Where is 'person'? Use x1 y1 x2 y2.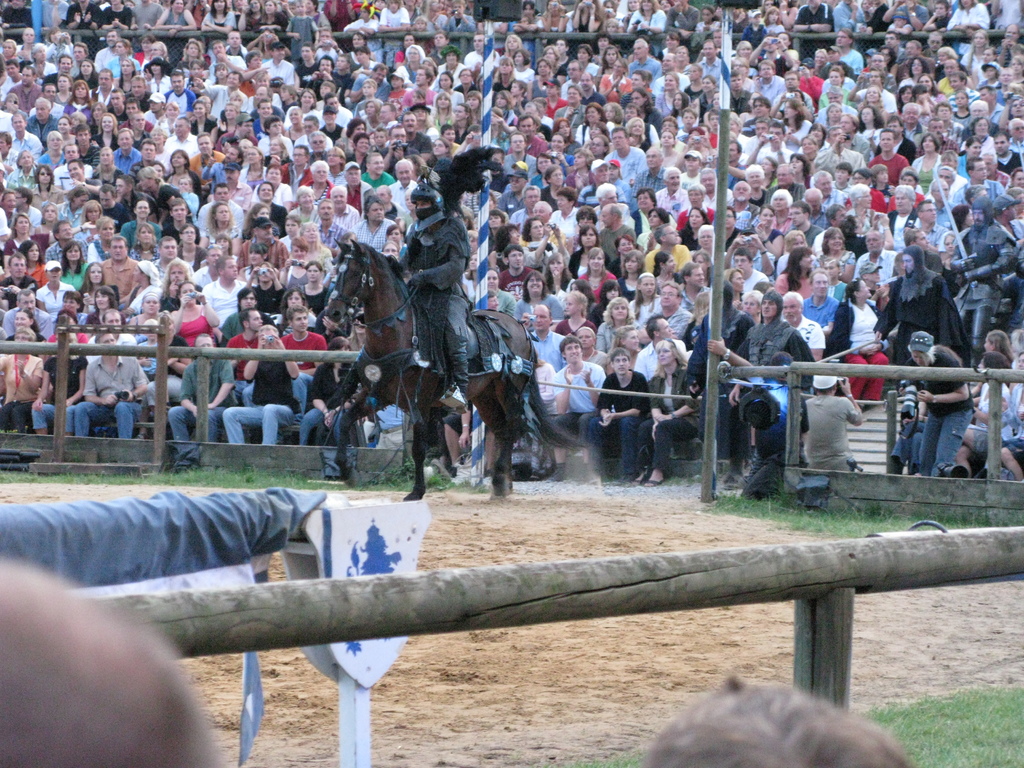
90 204 134 246.
